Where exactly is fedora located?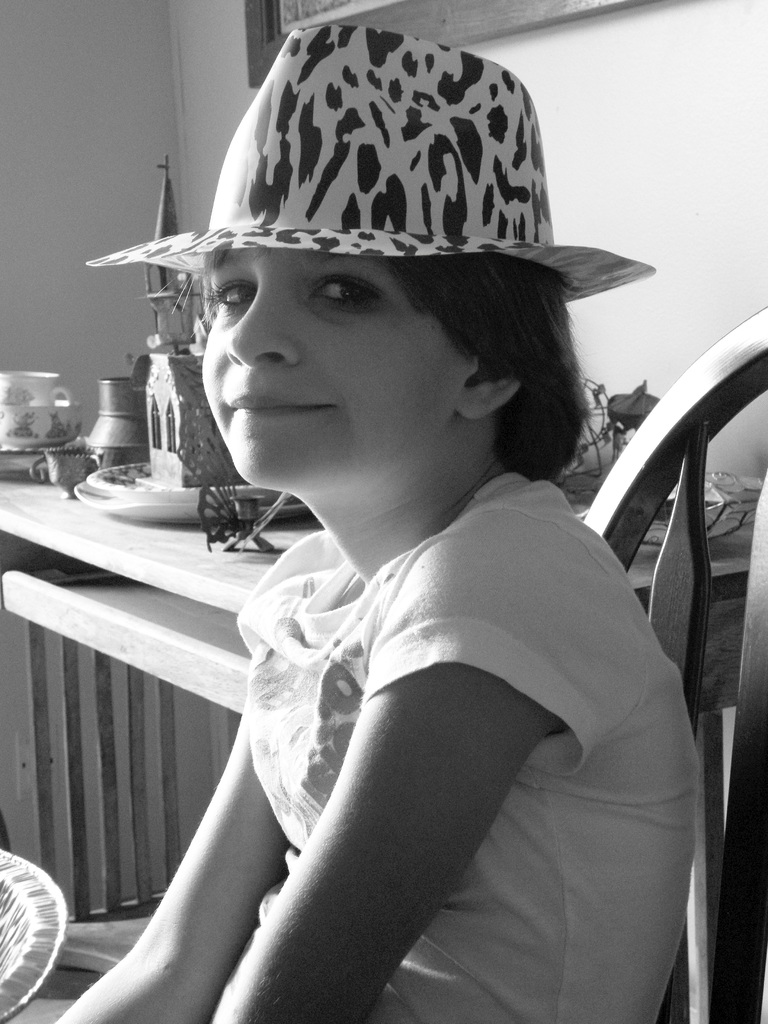
Its bounding box is 77/11/660/300.
